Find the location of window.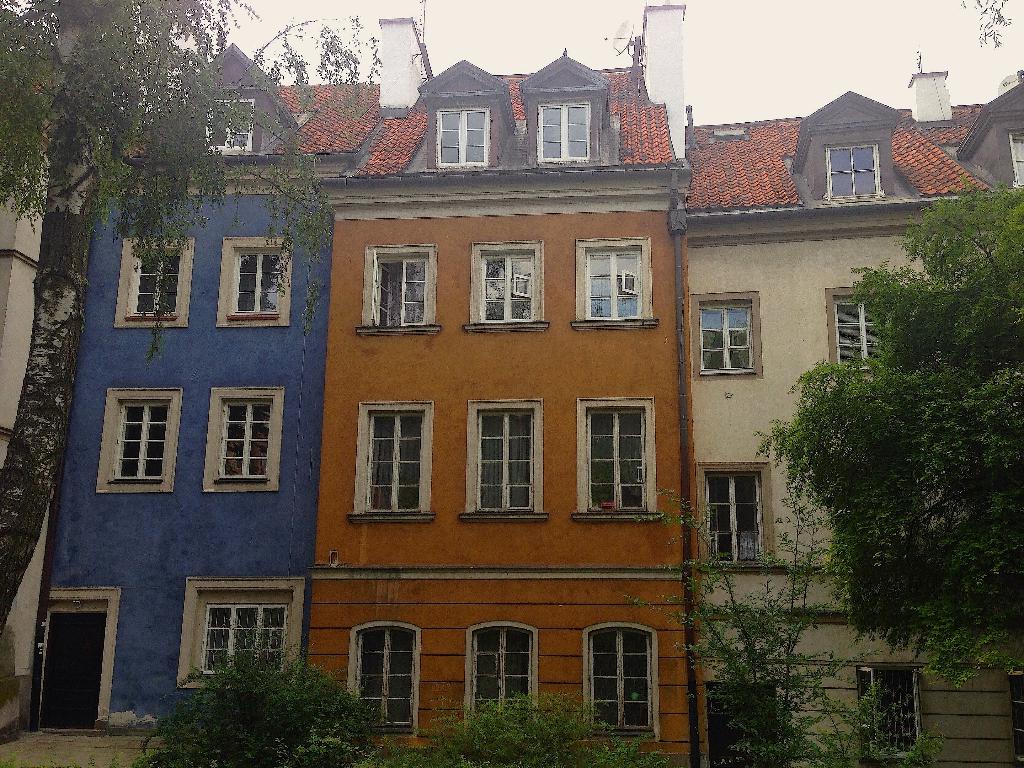
Location: [x1=131, y1=241, x2=187, y2=319].
